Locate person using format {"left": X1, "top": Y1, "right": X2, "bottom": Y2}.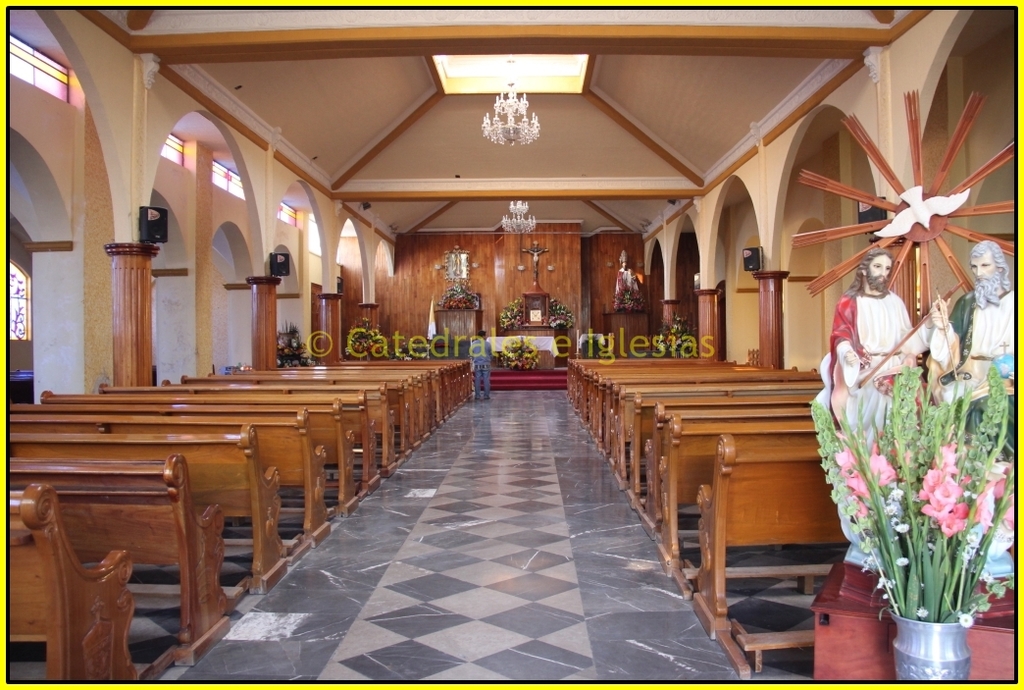
{"left": 930, "top": 239, "right": 1015, "bottom": 385}.
